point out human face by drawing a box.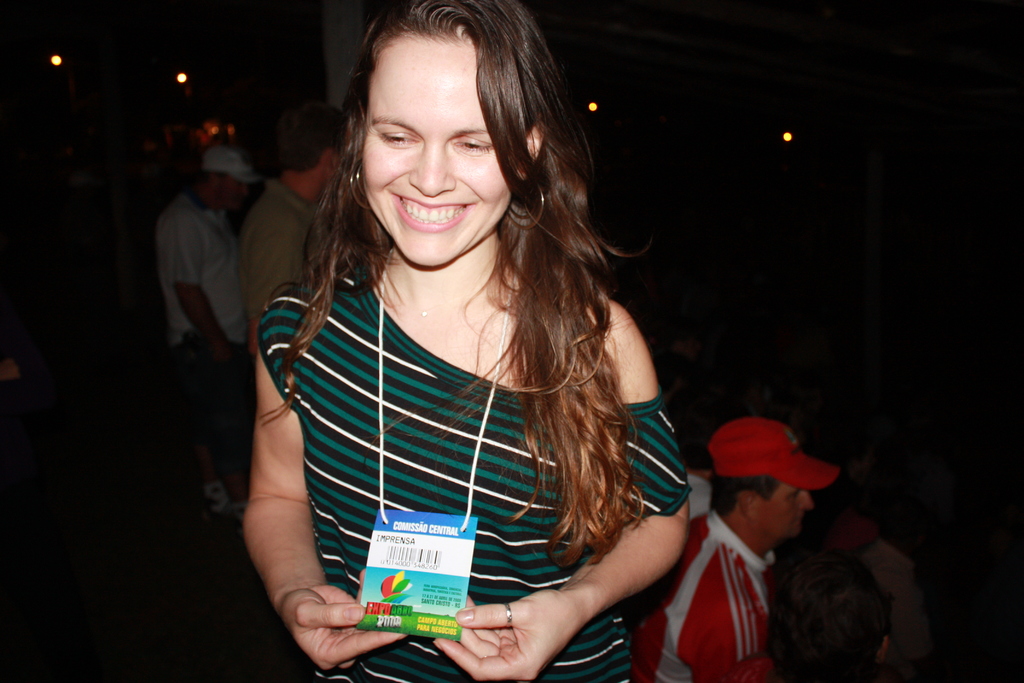
(362,29,515,267).
